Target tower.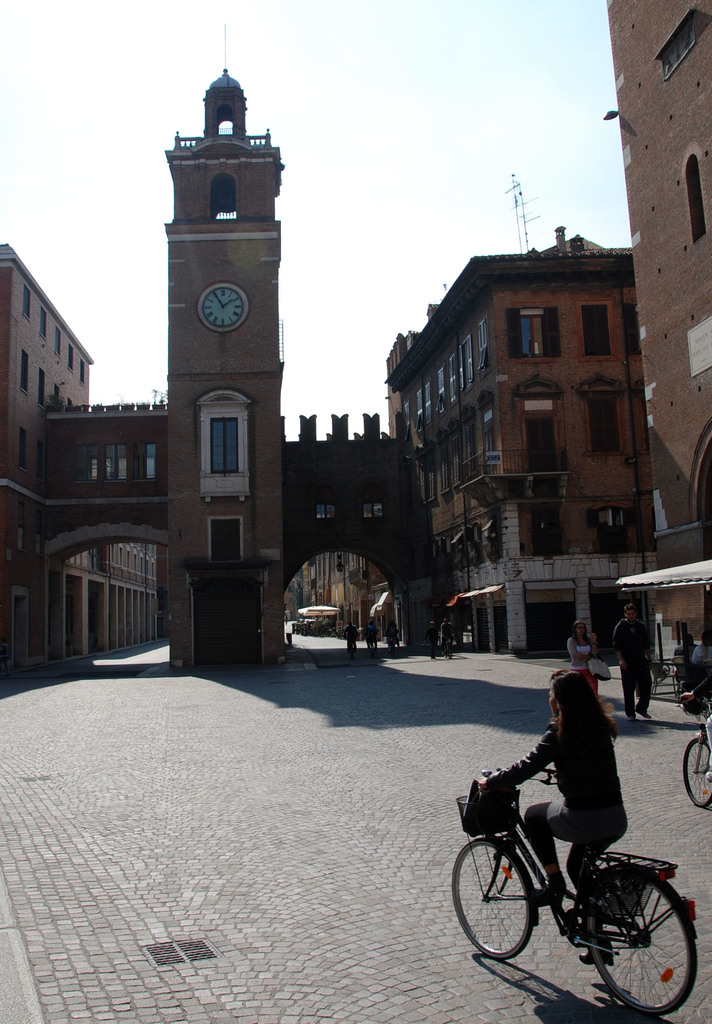
Target region: {"left": 138, "top": 49, "right": 297, "bottom": 551}.
